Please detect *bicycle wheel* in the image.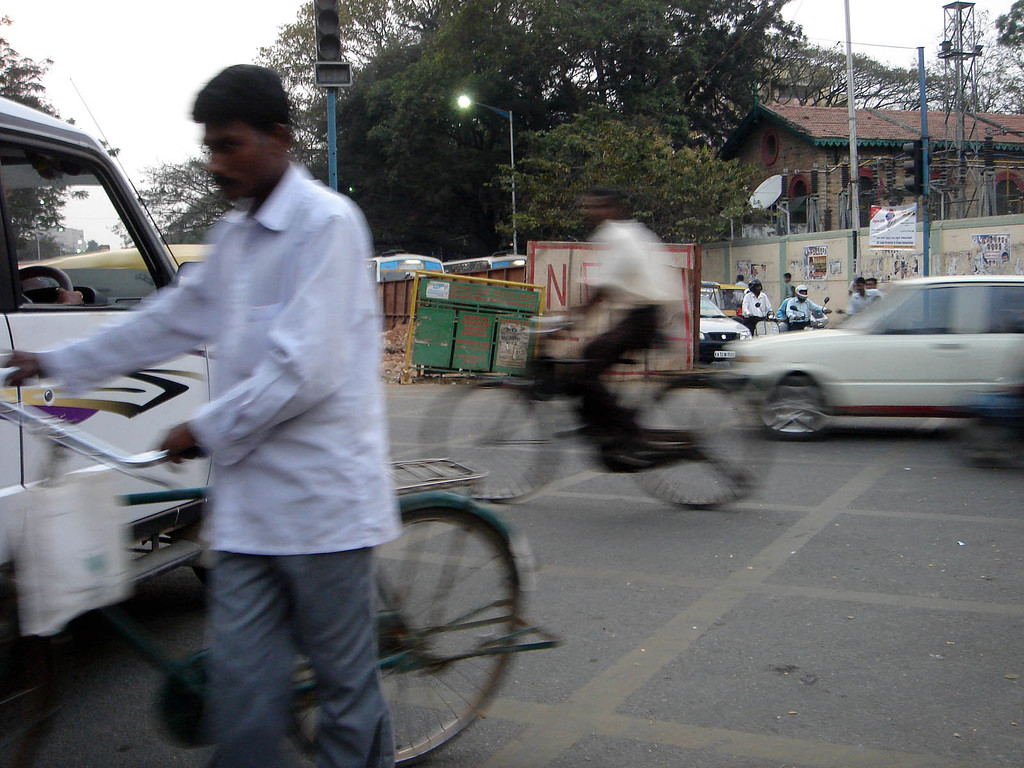
bbox(424, 376, 560, 502).
